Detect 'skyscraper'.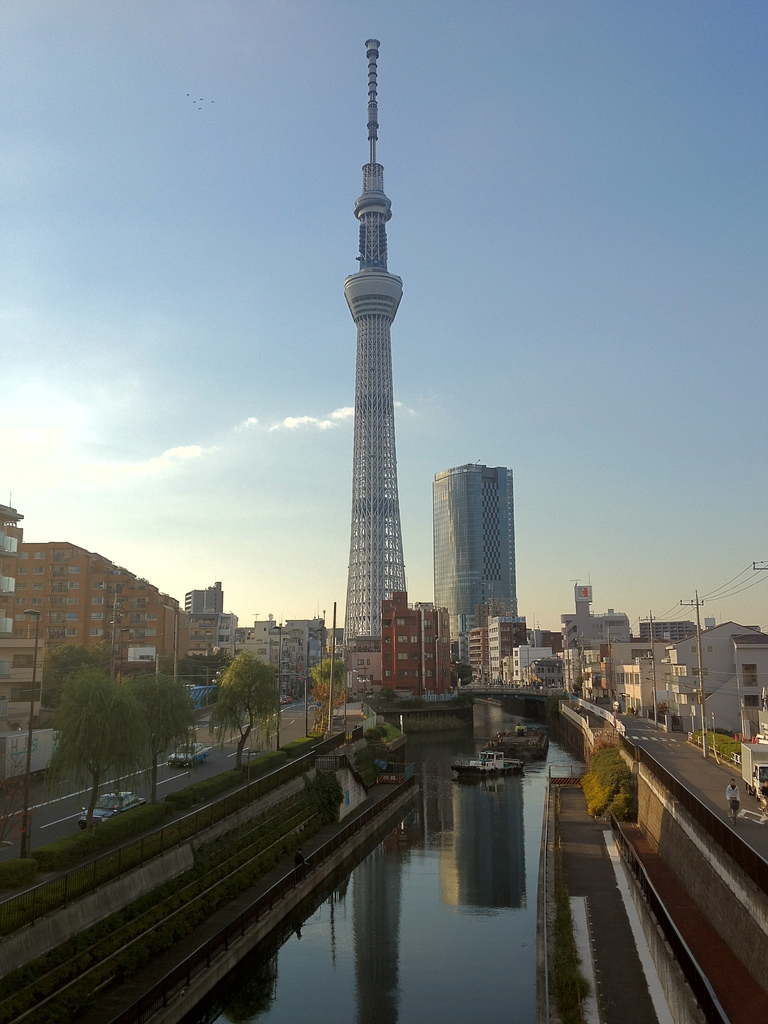
Detected at bbox=[432, 460, 518, 632].
